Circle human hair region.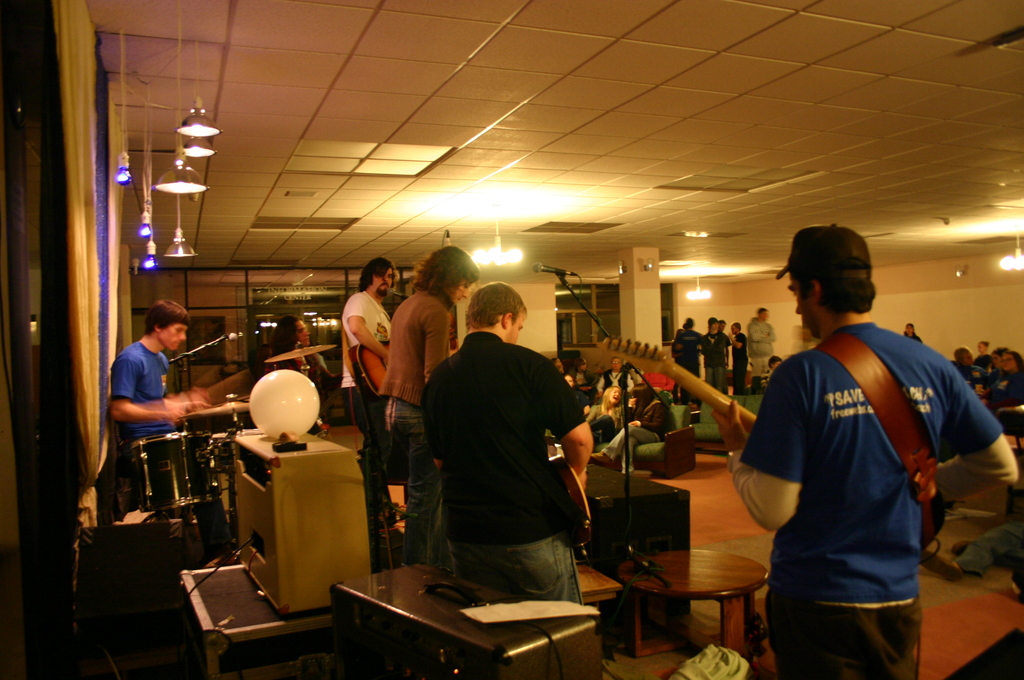
Region: bbox=[356, 255, 394, 292].
